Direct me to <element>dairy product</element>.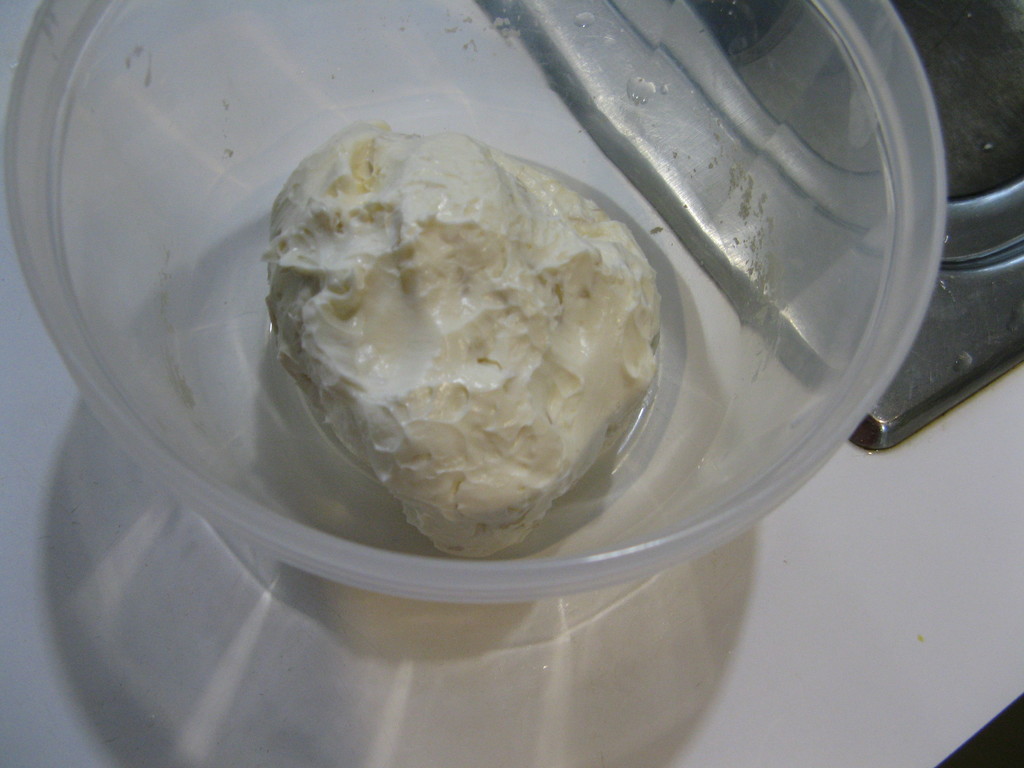
Direction: left=273, top=131, right=659, bottom=556.
